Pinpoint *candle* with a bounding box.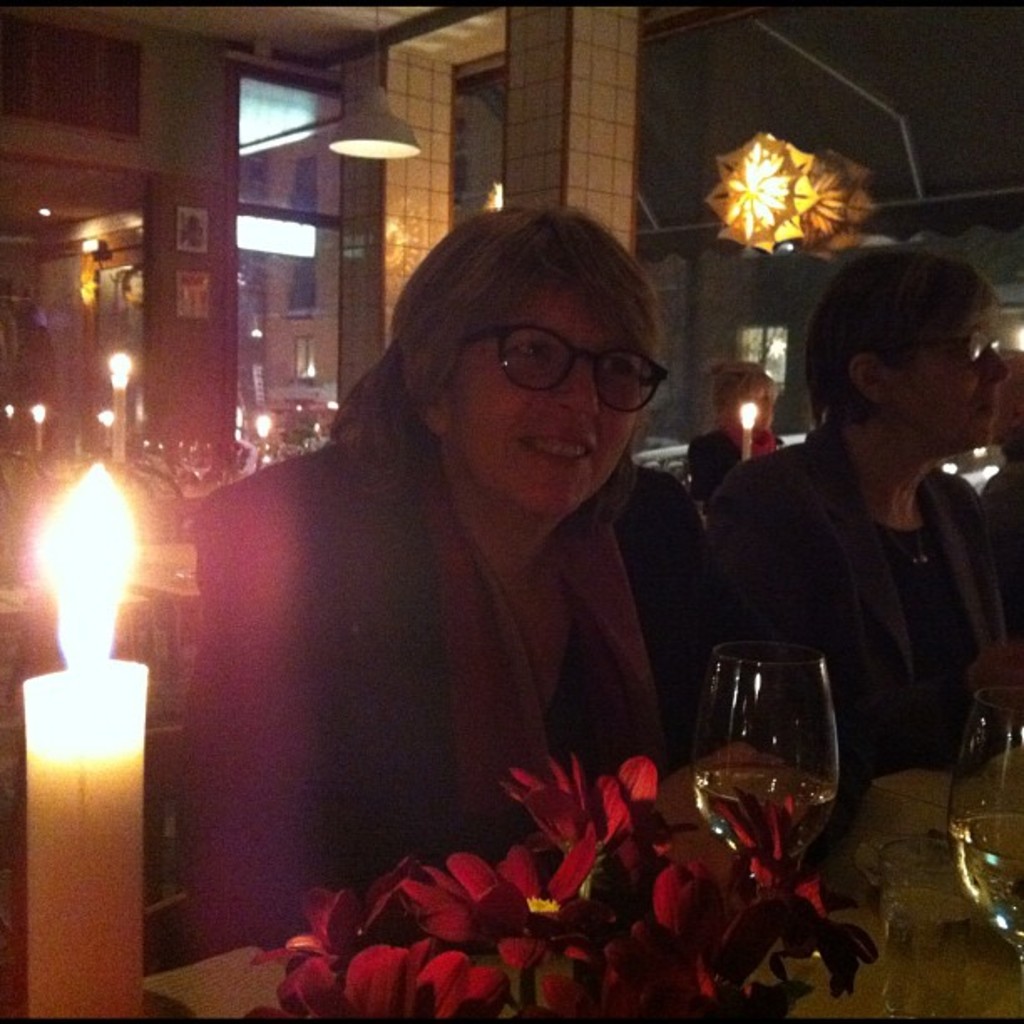
bbox=[23, 457, 156, 1022].
